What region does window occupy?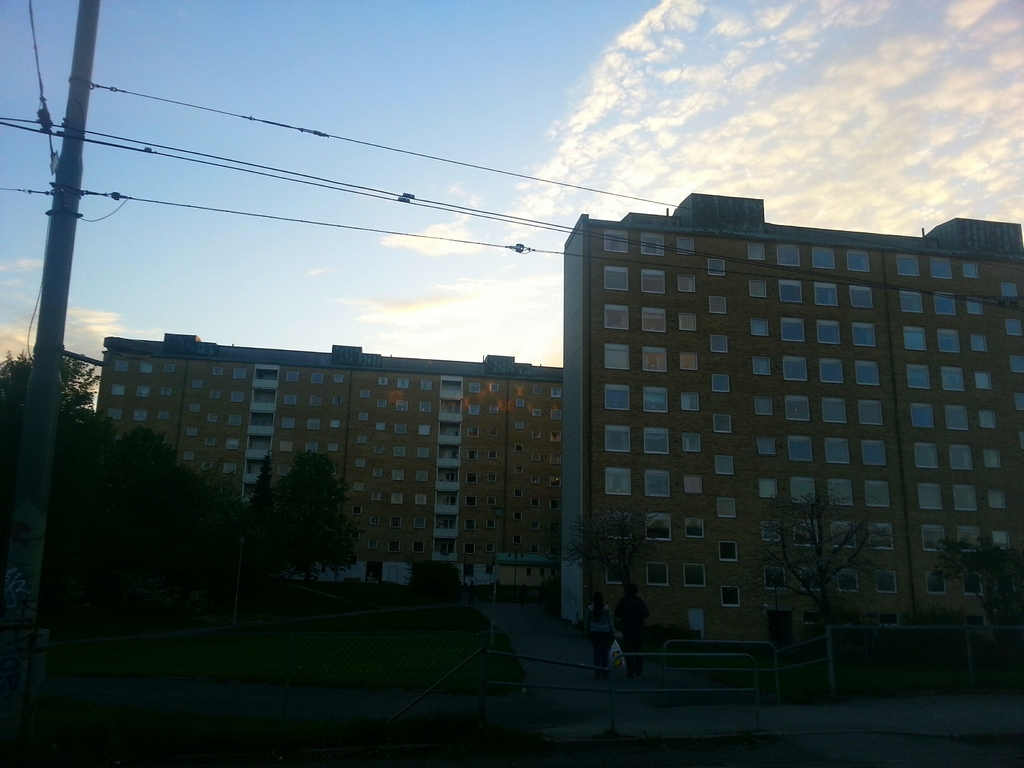
x1=854 y1=359 x2=880 y2=385.
